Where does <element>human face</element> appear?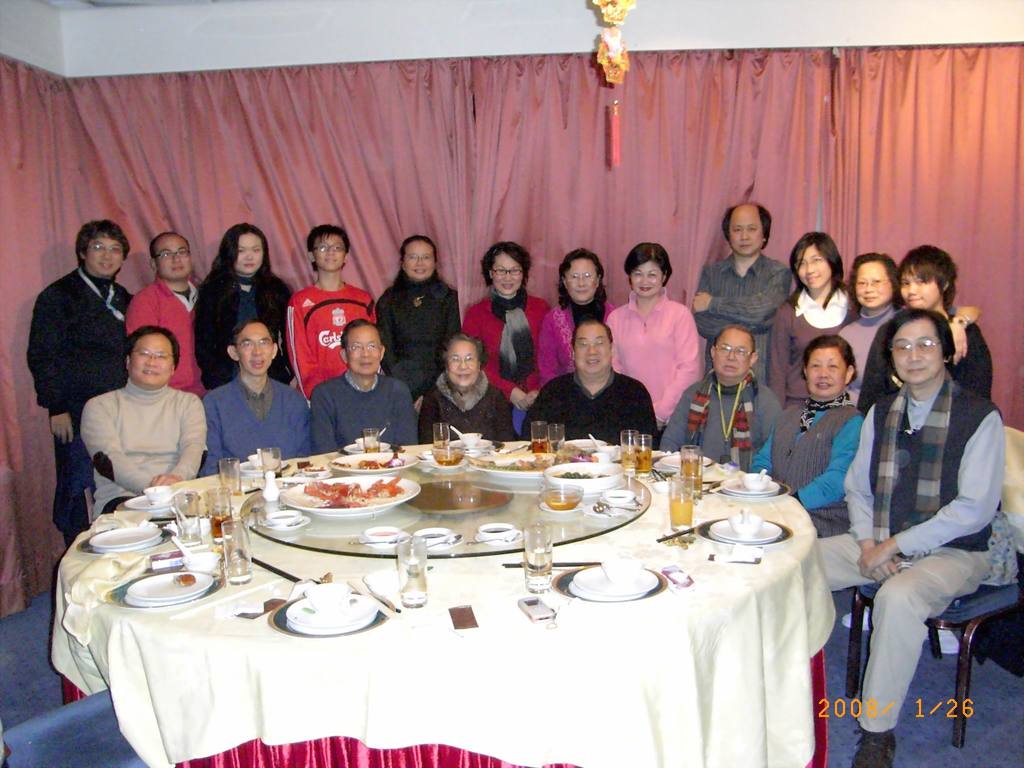
Appears at detection(346, 327, 380, 381).
